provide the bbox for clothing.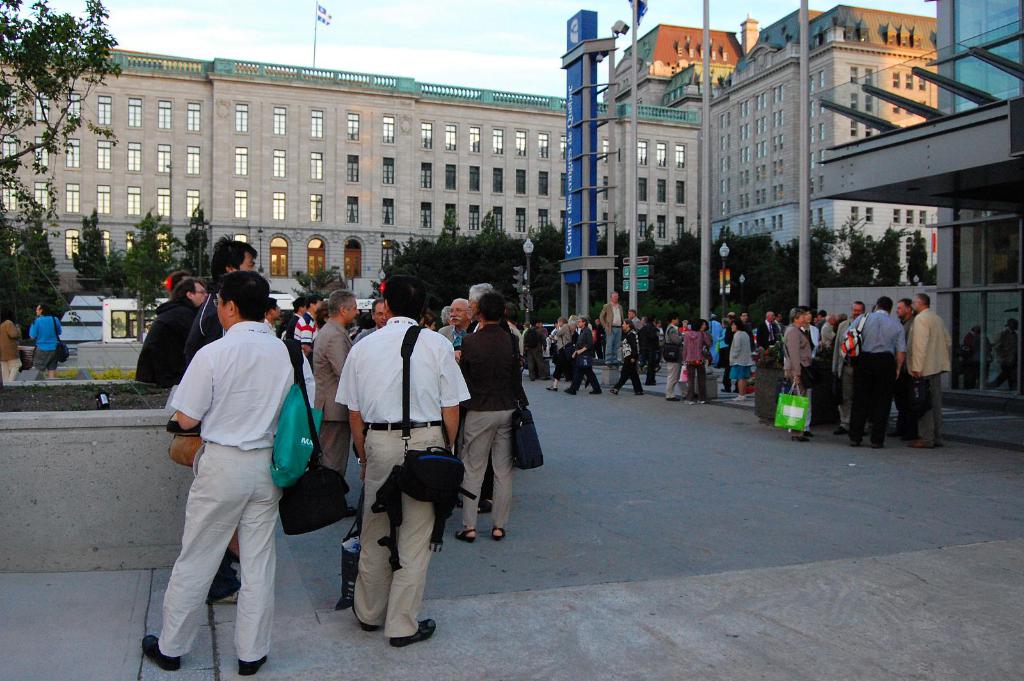
locate(781, 326, 812, 394).
